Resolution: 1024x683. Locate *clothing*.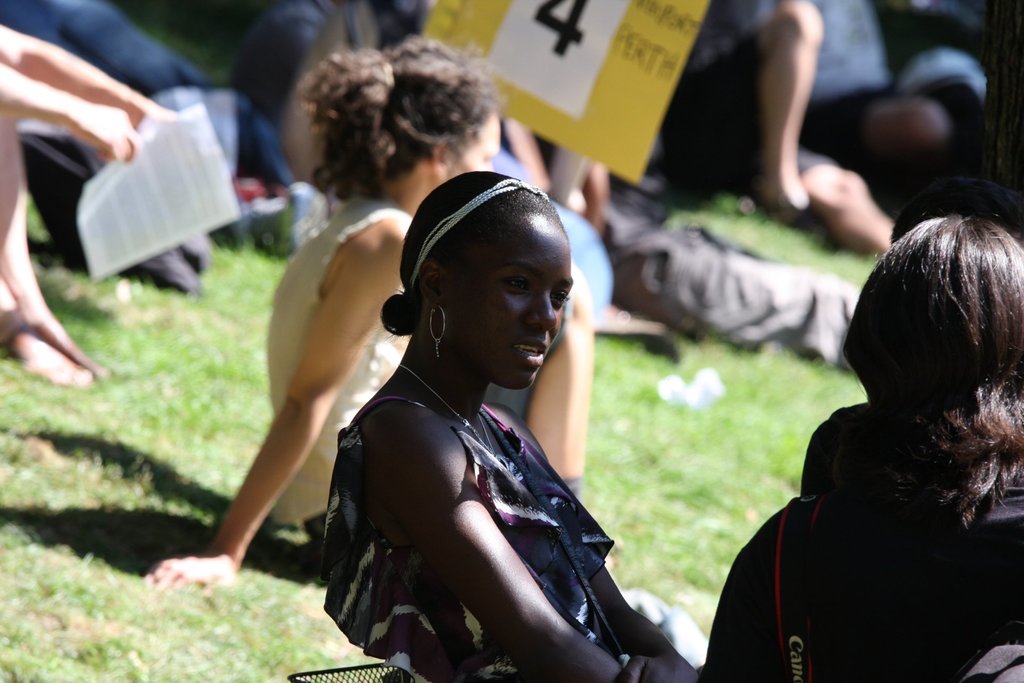
pyautogui.locateOnScreen(266, 193, 415, 550).
